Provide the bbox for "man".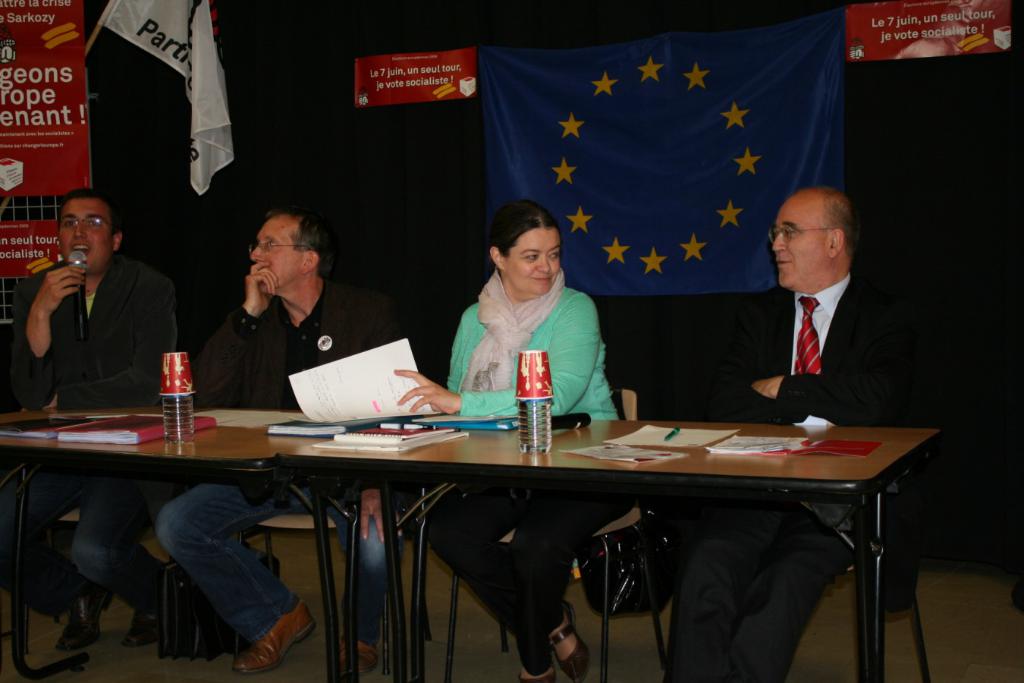
<box>0,184,177,653</box>.
